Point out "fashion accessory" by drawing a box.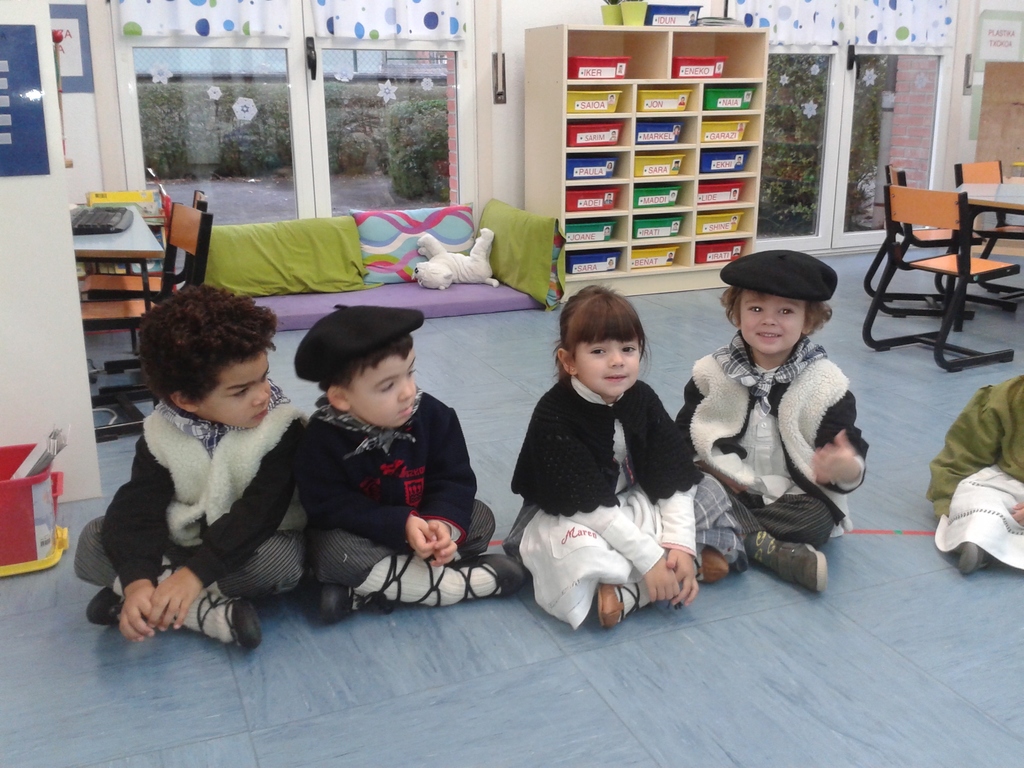
[719,249,842,301].
